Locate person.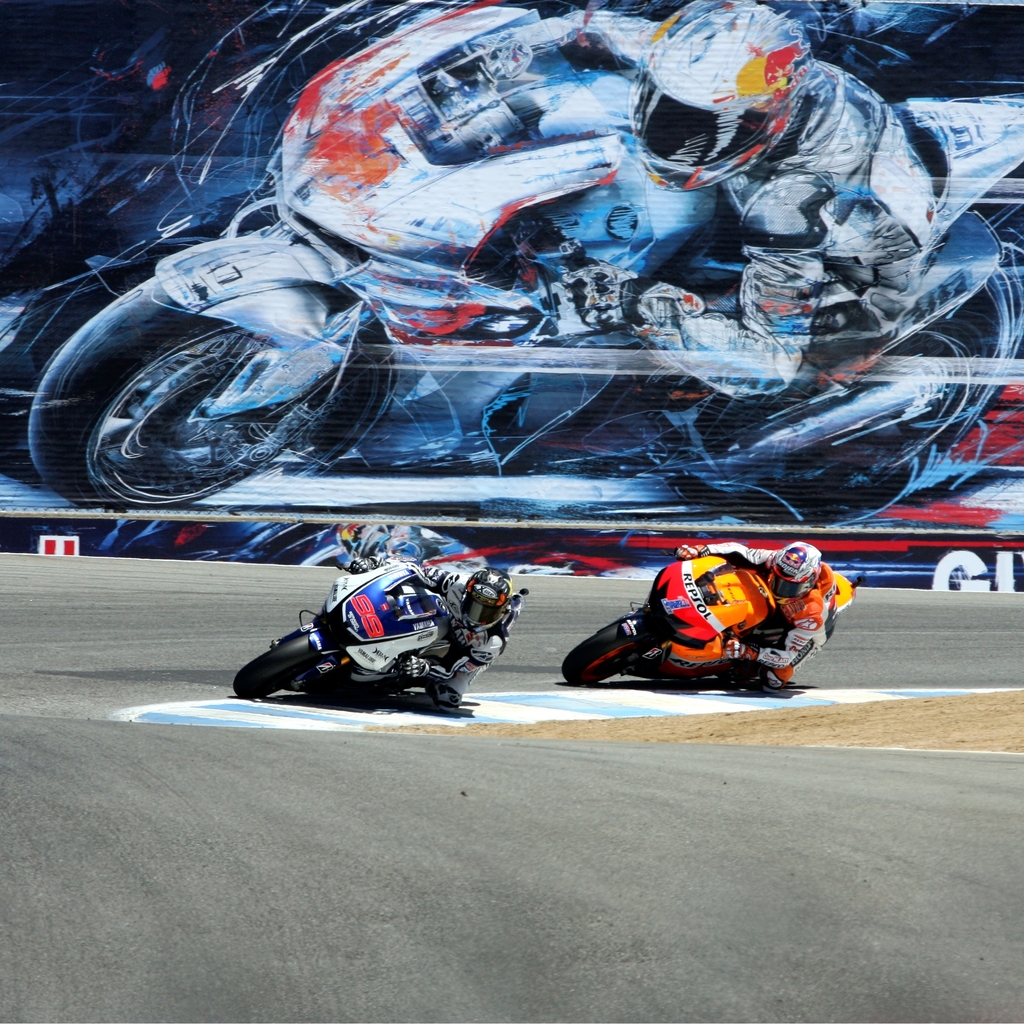
Bounding box: 671, 541, 842, 694.
